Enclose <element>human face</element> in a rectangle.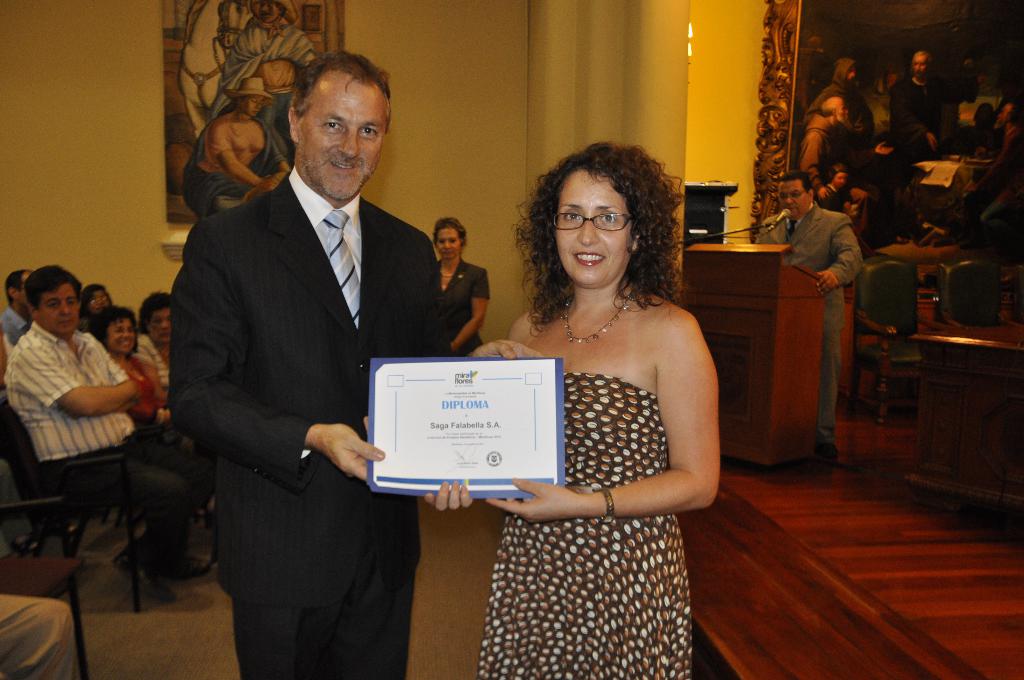
crop(88, 292, 108, 313).
